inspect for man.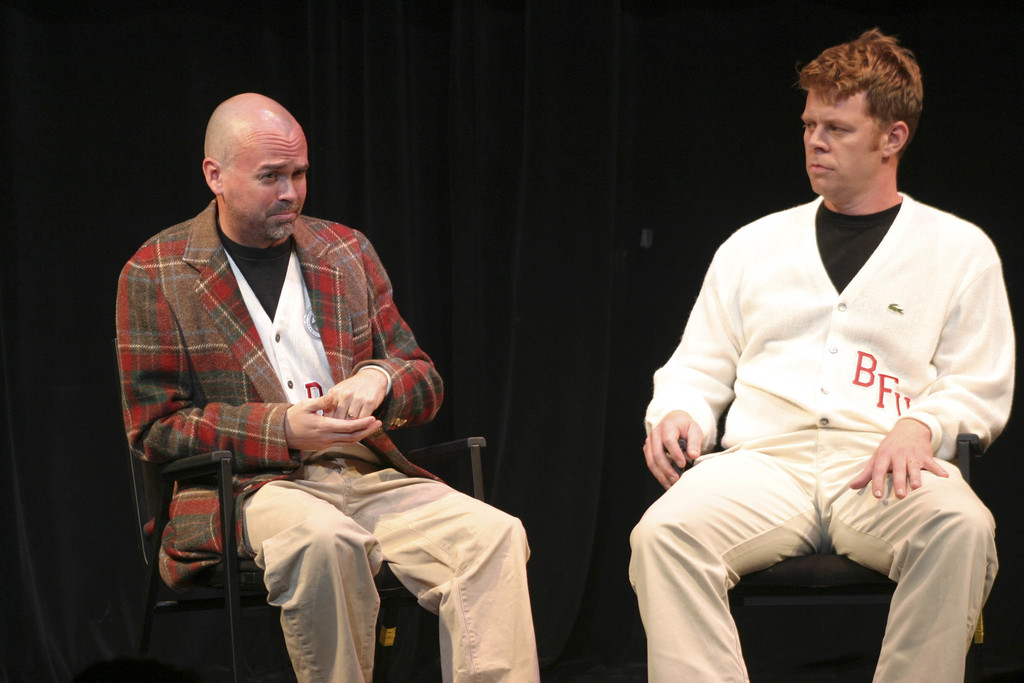
Inspection: (116, 97, 499, 673).
